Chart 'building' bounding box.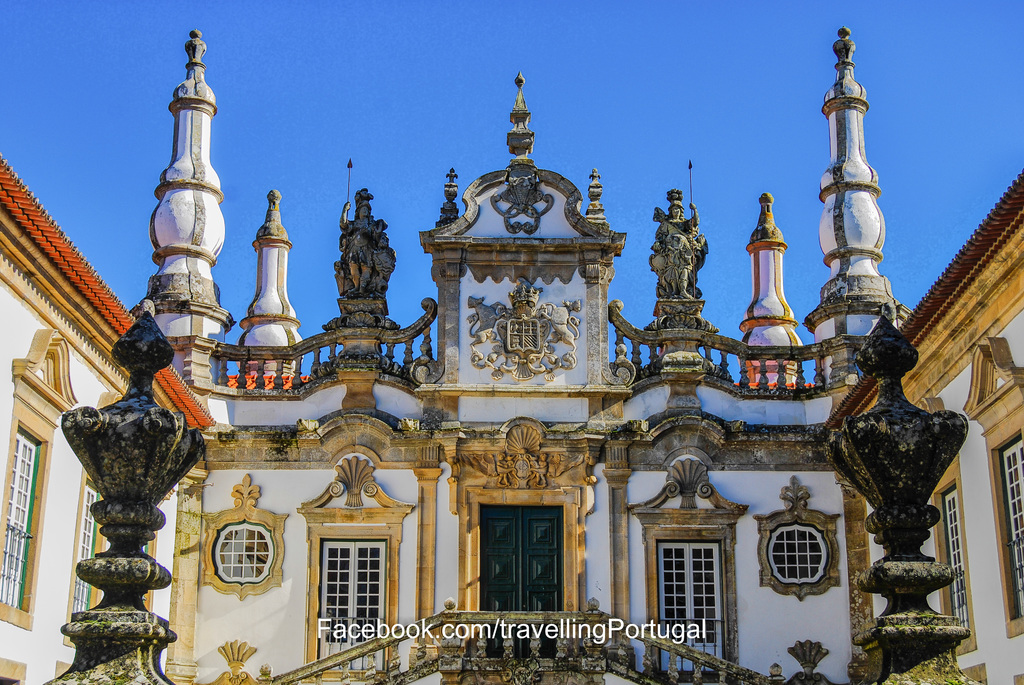
Charted: bbox=[0, 141, 231, 684].
